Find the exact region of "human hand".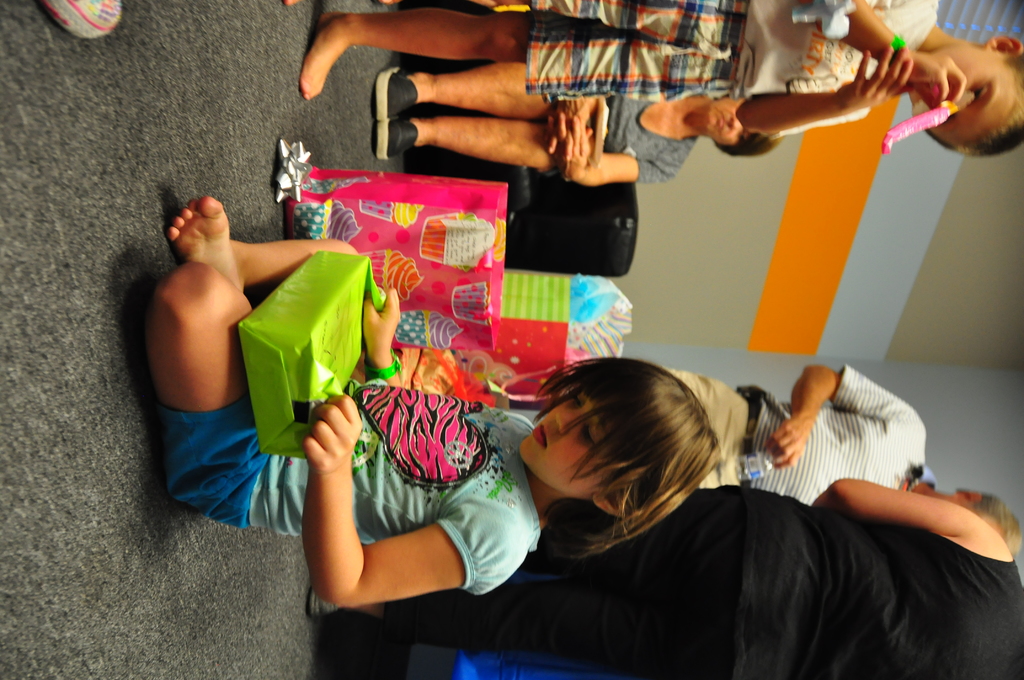
Exact region: [360,285,403,369].
